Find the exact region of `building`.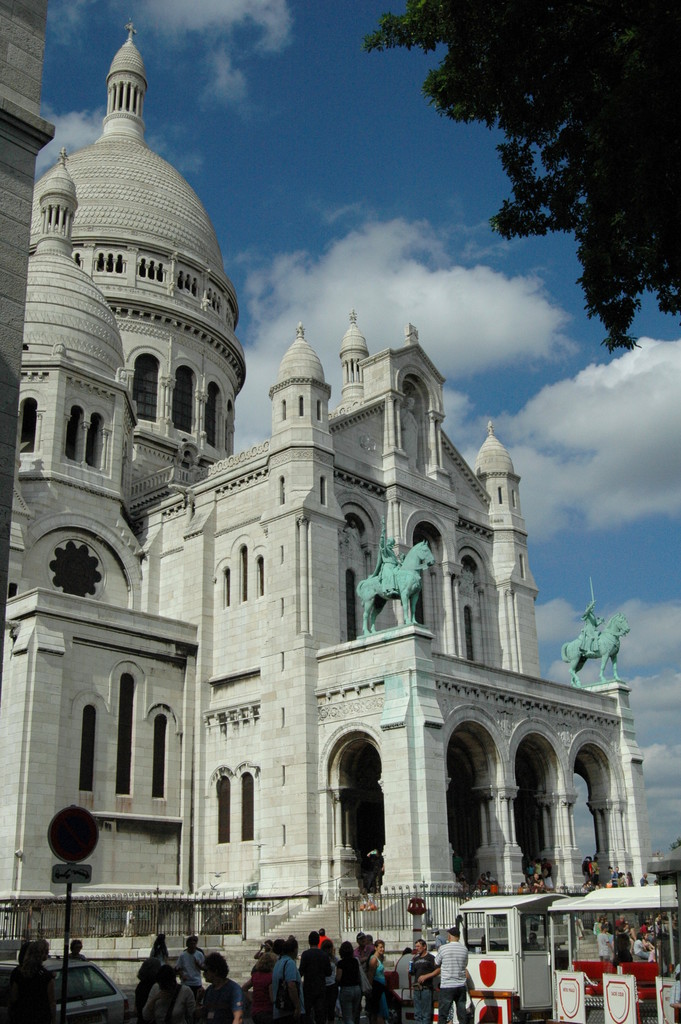
Exact region: 0, 22, 648, 939.
